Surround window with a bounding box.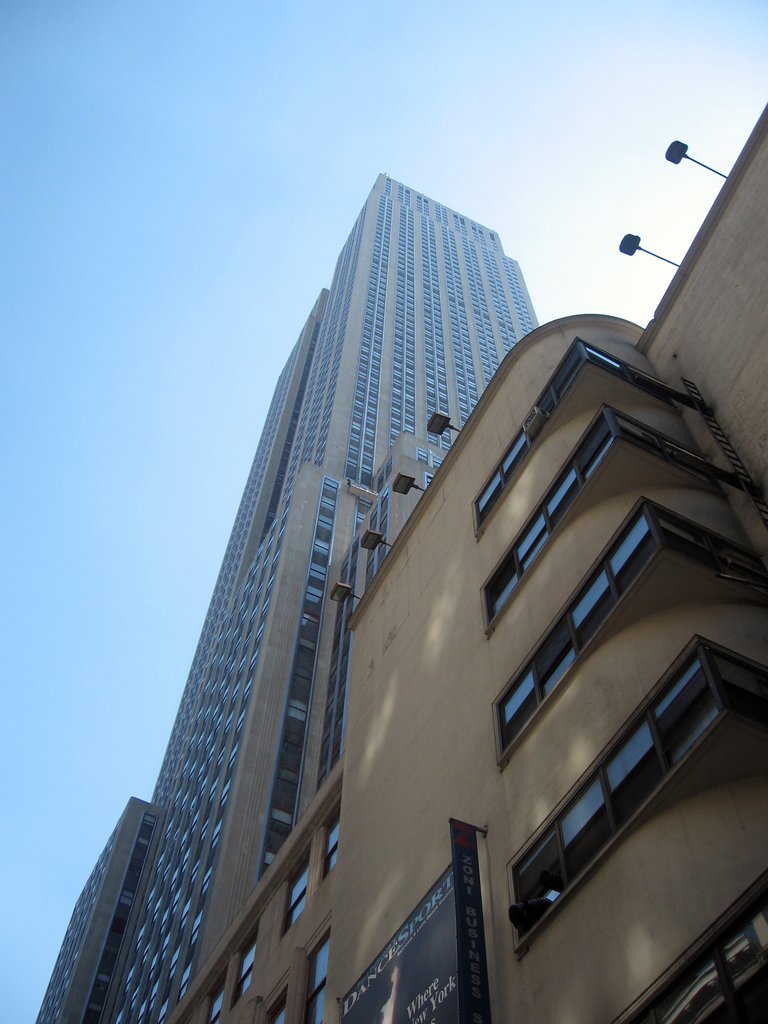
select_region(317, 809, 341, 884).
